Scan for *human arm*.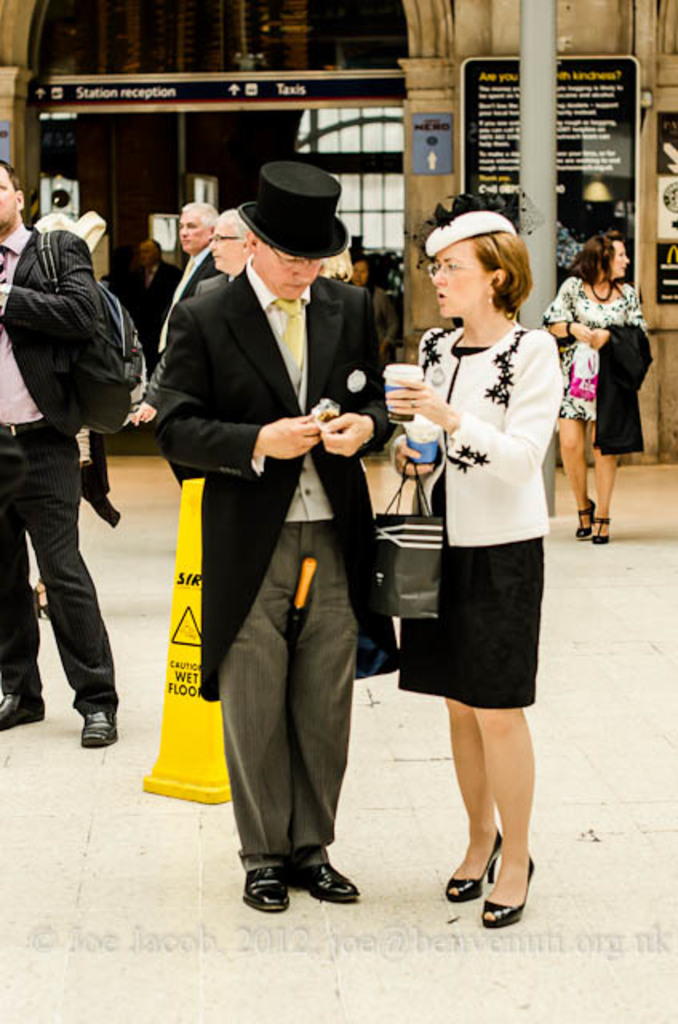
Scan result: bbox=(545, 272, 588, 346).
